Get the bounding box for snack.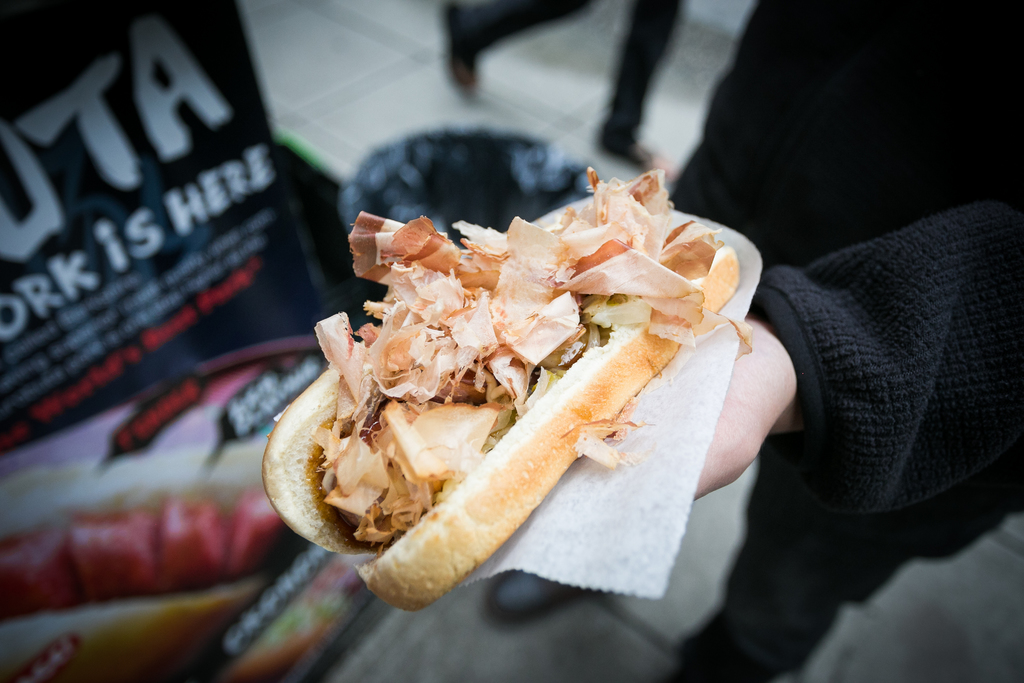
[left=260, top=164, right=758, bottom=614].
